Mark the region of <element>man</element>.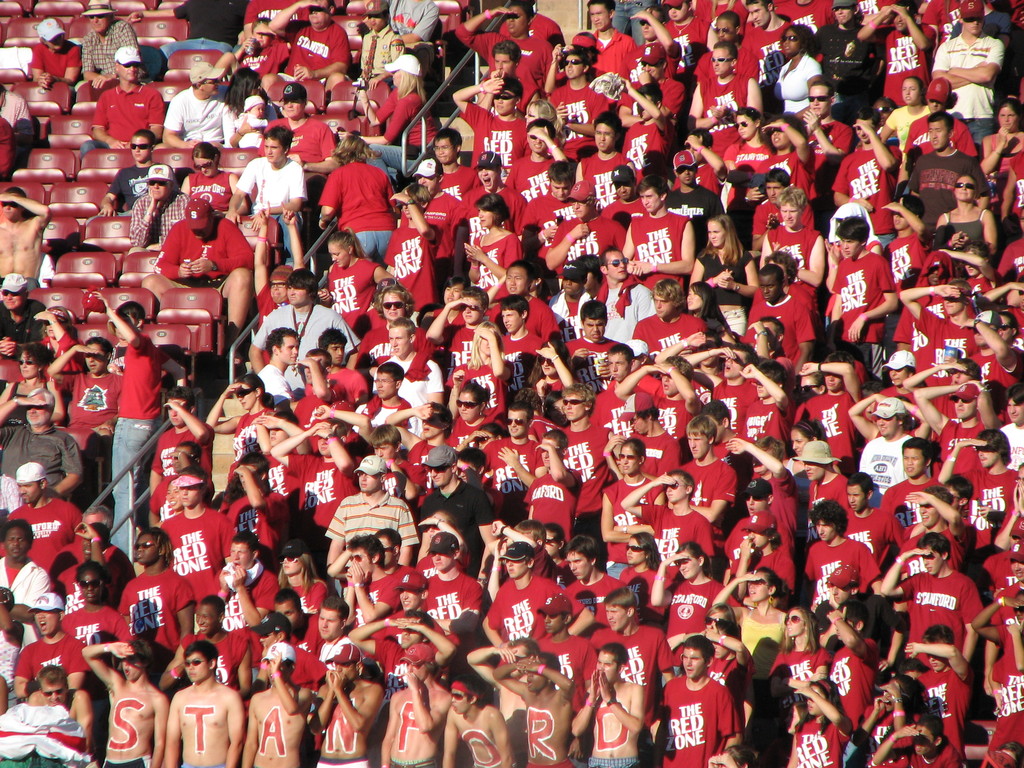
Region: <region>0, 268, 49, 392</region>.
